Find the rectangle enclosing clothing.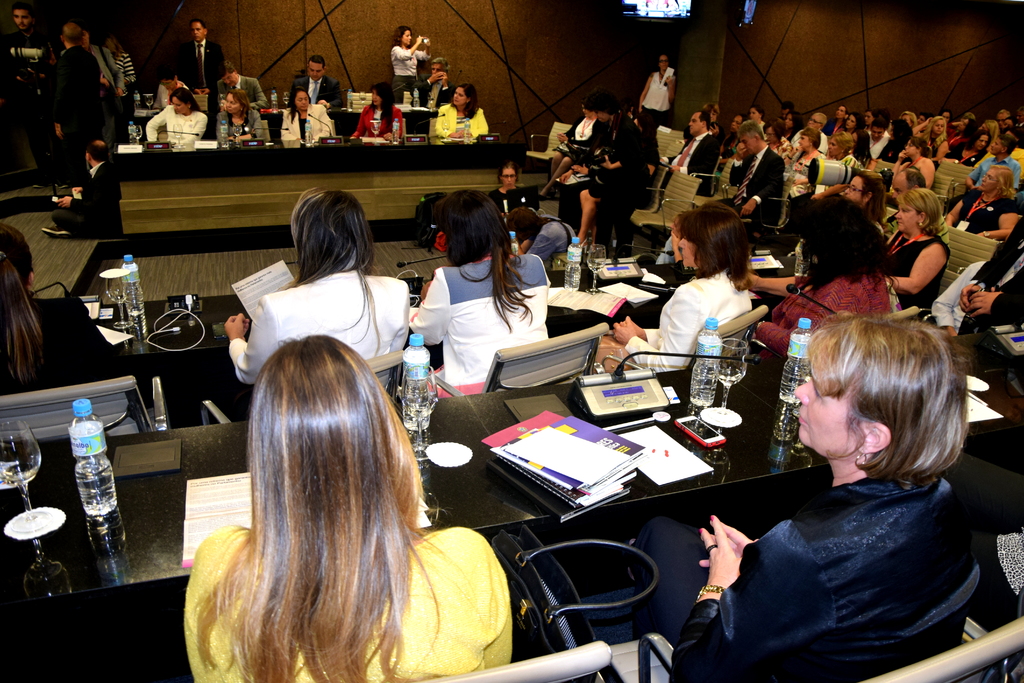
bbox=[886, 233, 948, 310].
